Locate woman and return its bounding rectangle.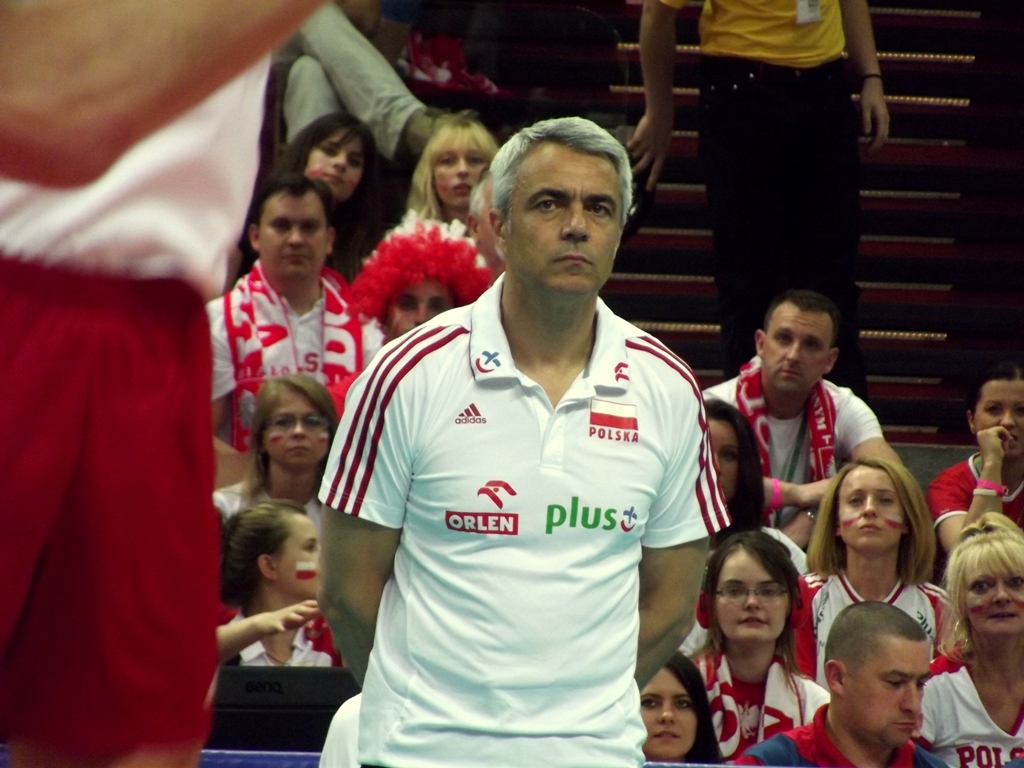
bbox=(784, 455, 974, 687).
